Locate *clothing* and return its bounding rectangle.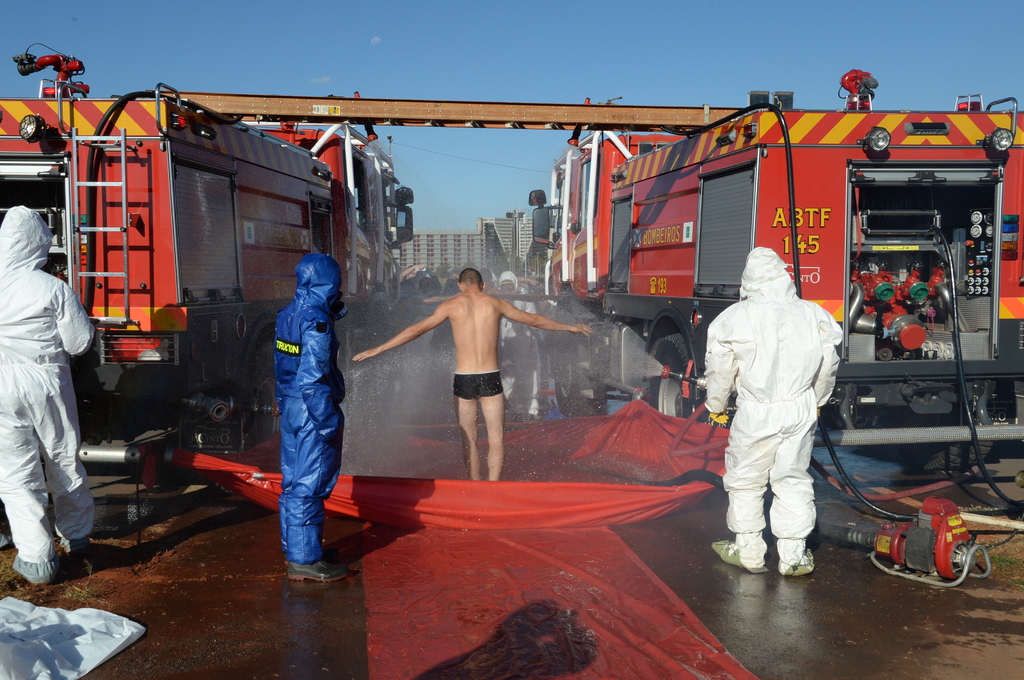
<box>0,206,97,563</box>.
